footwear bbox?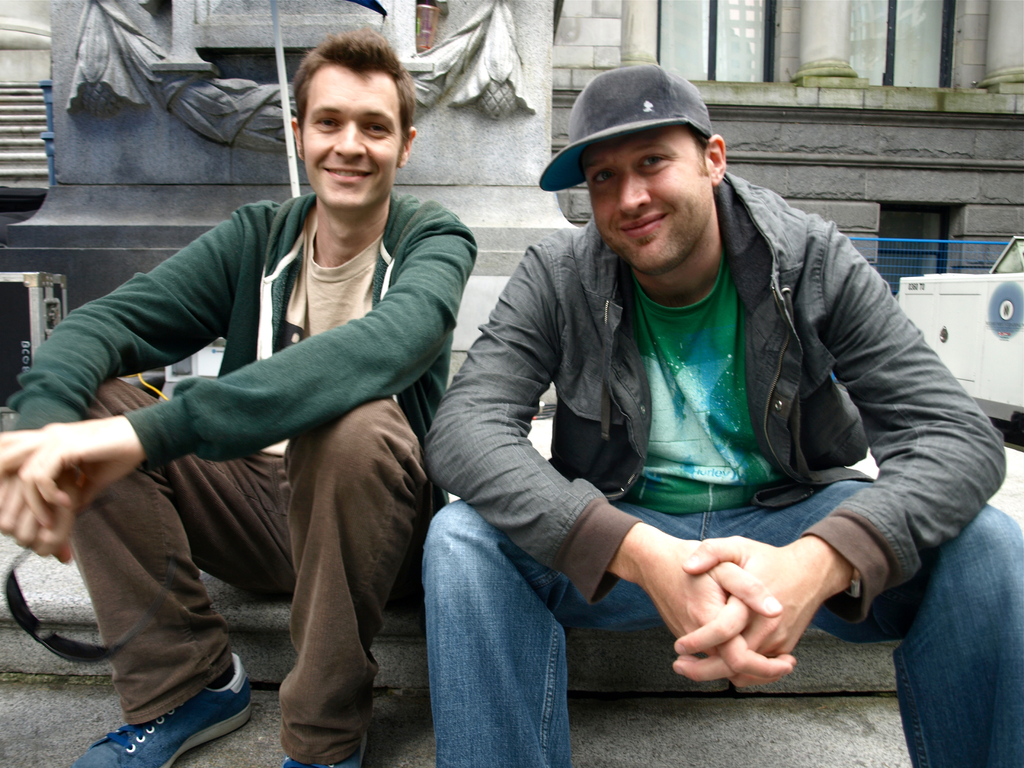
select_region(280, 739, 371, 767)
